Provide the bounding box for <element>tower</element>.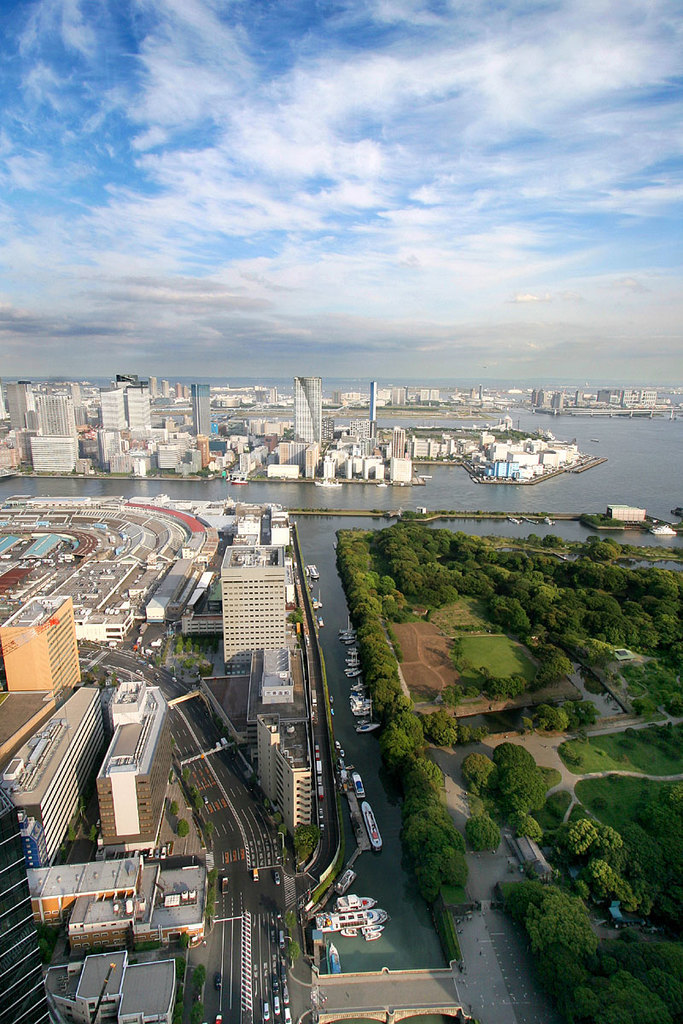
(98, 369, 155, 474).
